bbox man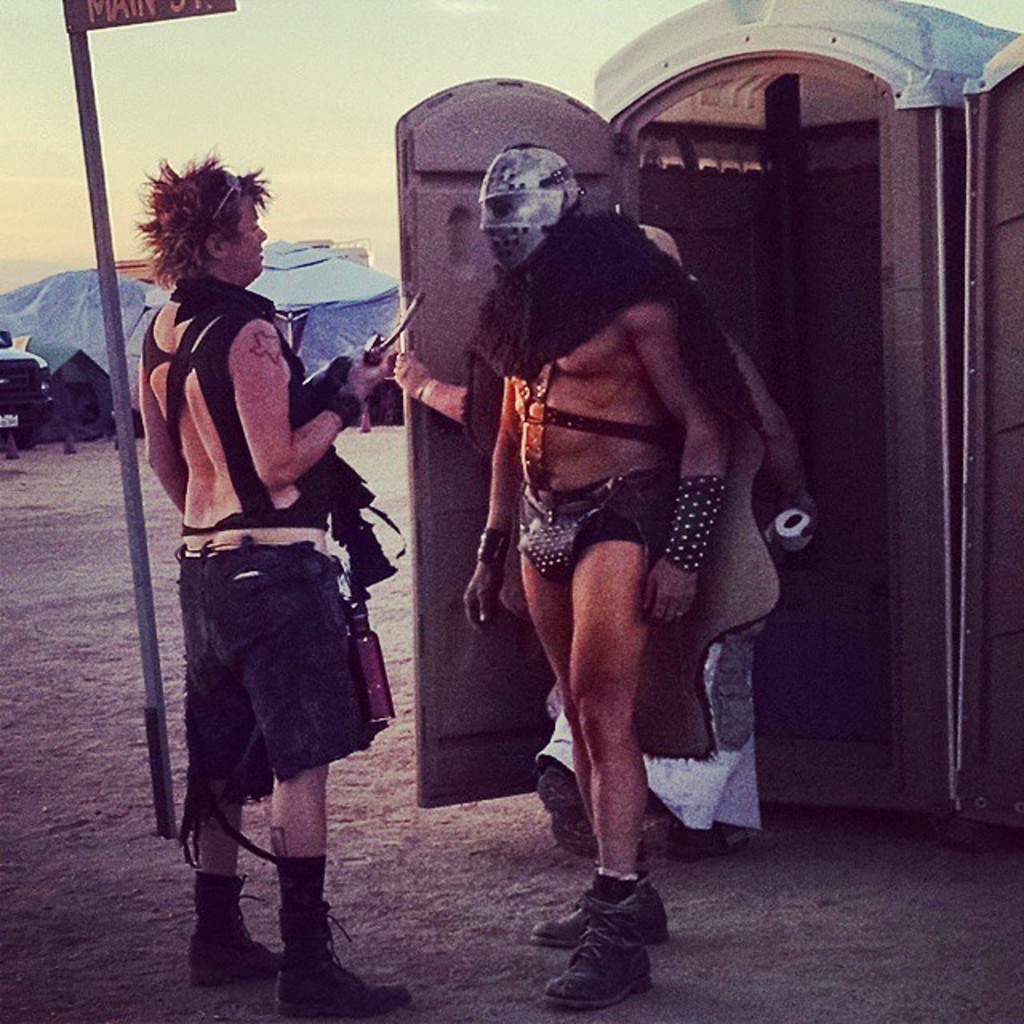
[left=126, top=178, right=405, bottom=954]
